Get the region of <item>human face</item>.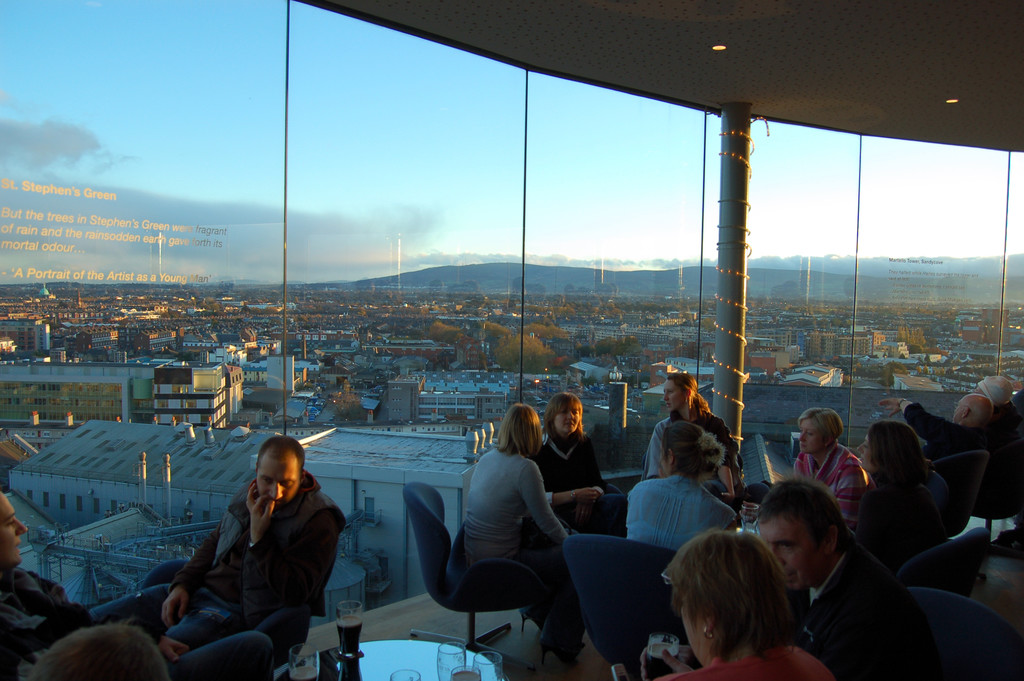
l=554, t=407, r=579, b=436.
